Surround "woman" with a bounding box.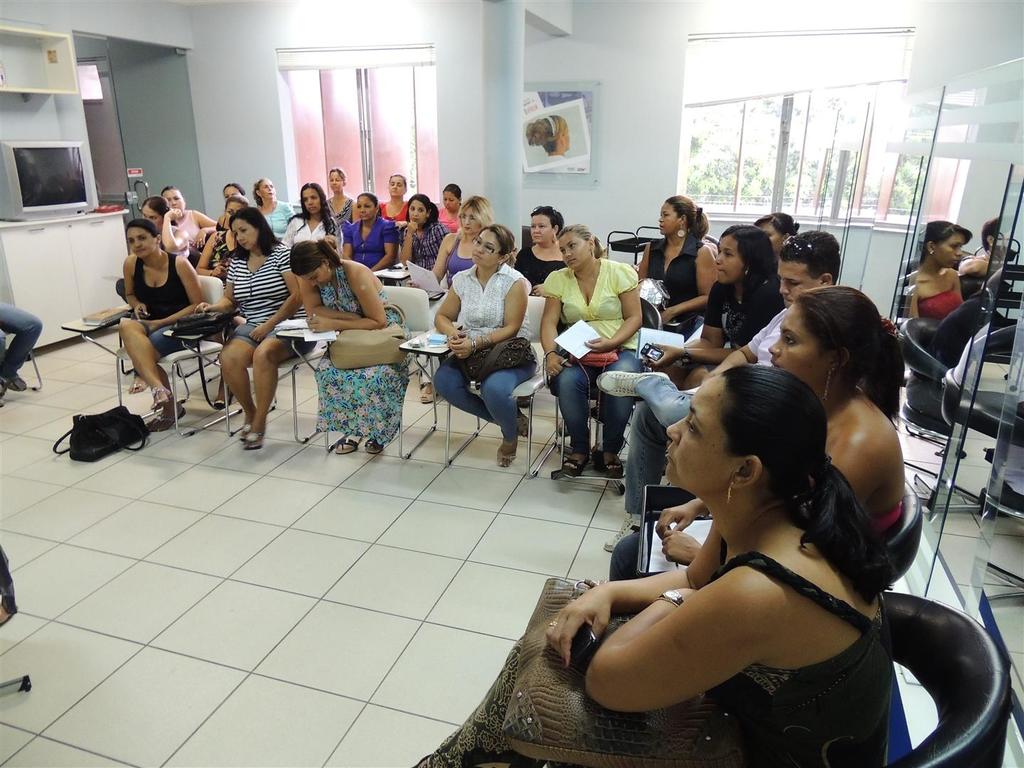
Rect(398, 193, 448, 285).
